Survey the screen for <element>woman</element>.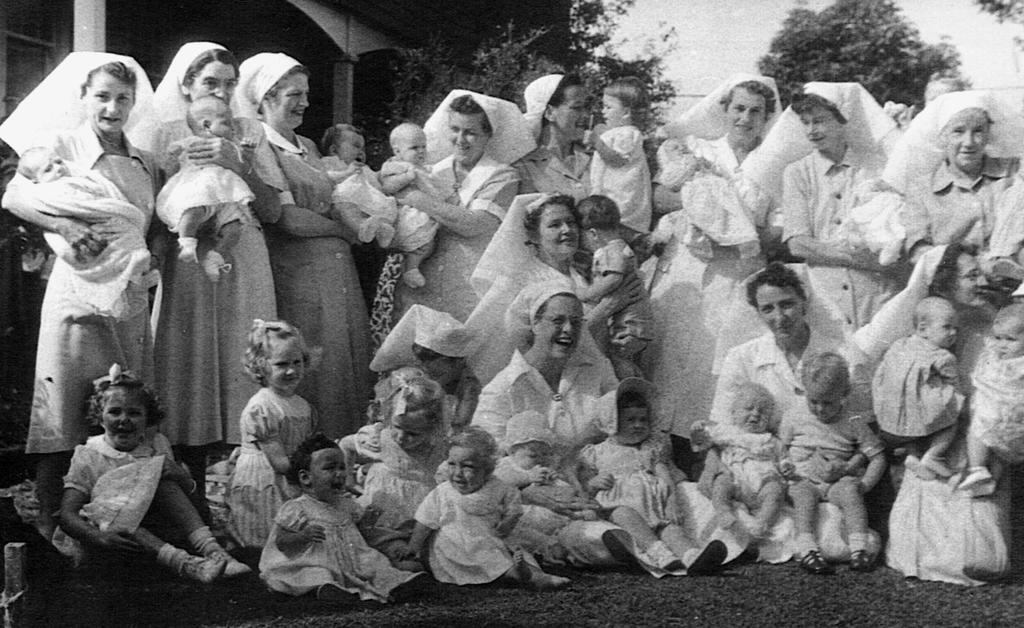
Survey found: Rect(0, 51, 164, 516).
